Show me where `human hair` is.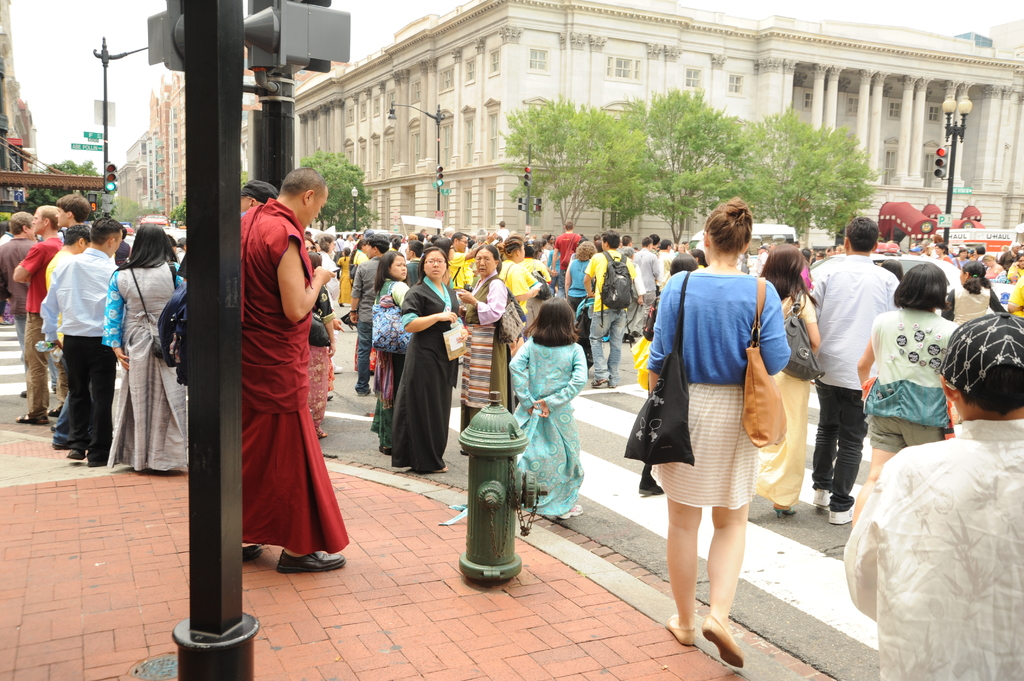
`human hair` is at [36, 202, 61, 231].
